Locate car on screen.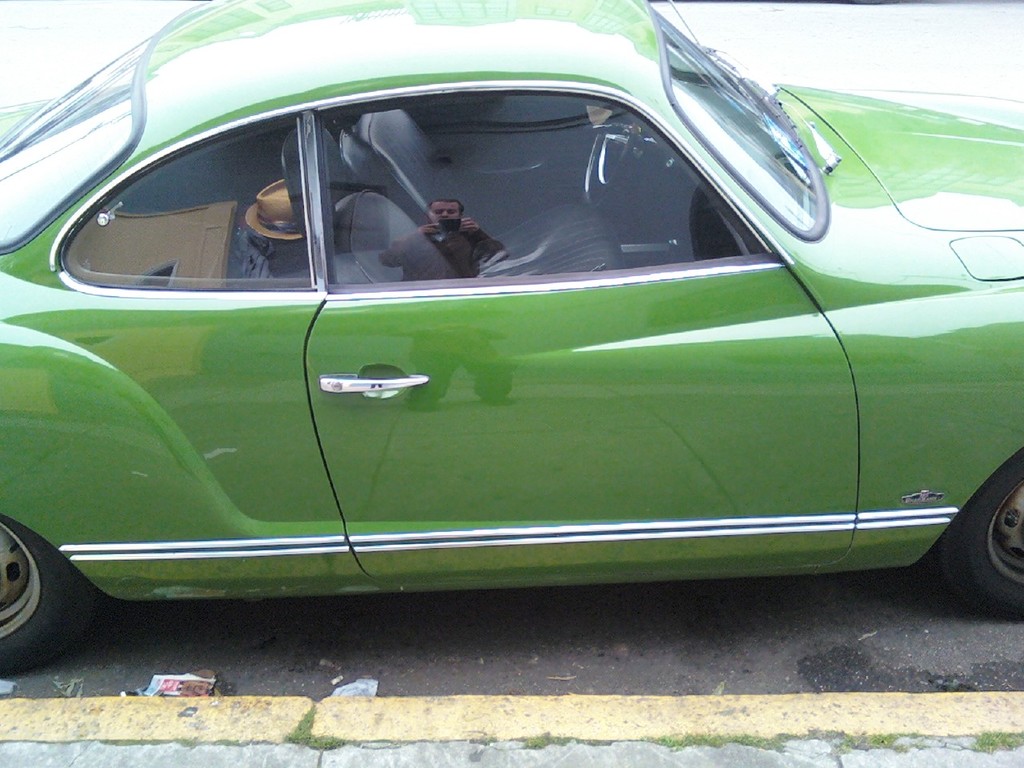
On screen at (left=0, top=0, right=1023, bottom=680).
